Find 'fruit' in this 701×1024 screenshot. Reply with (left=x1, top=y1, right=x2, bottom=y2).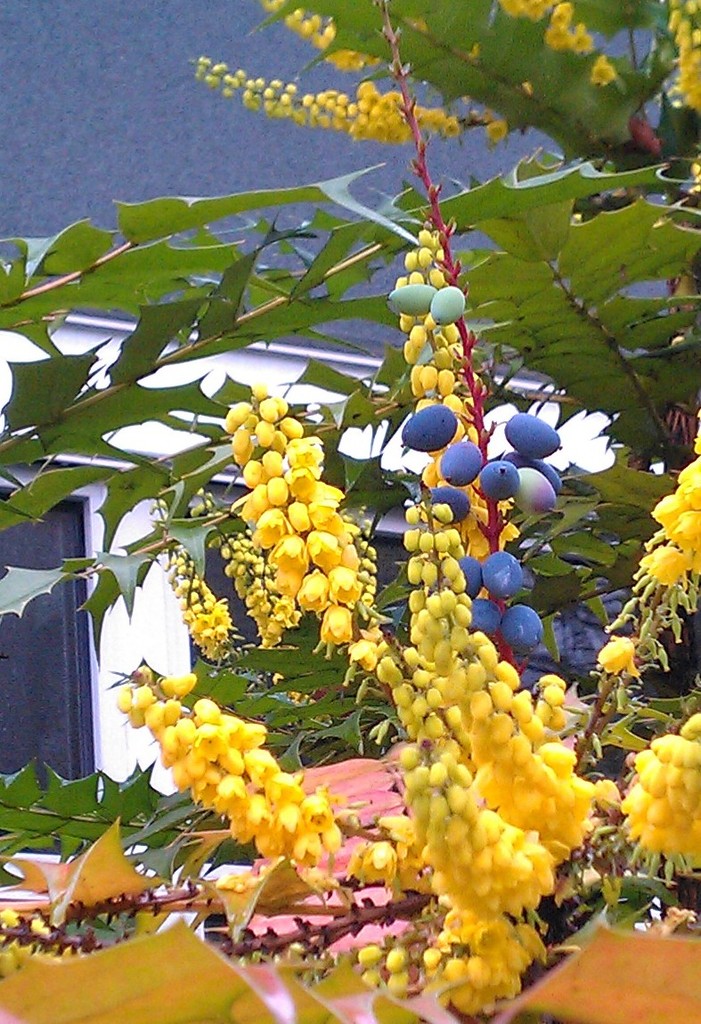
(left=485, top=552, right=530, bottom=604).
